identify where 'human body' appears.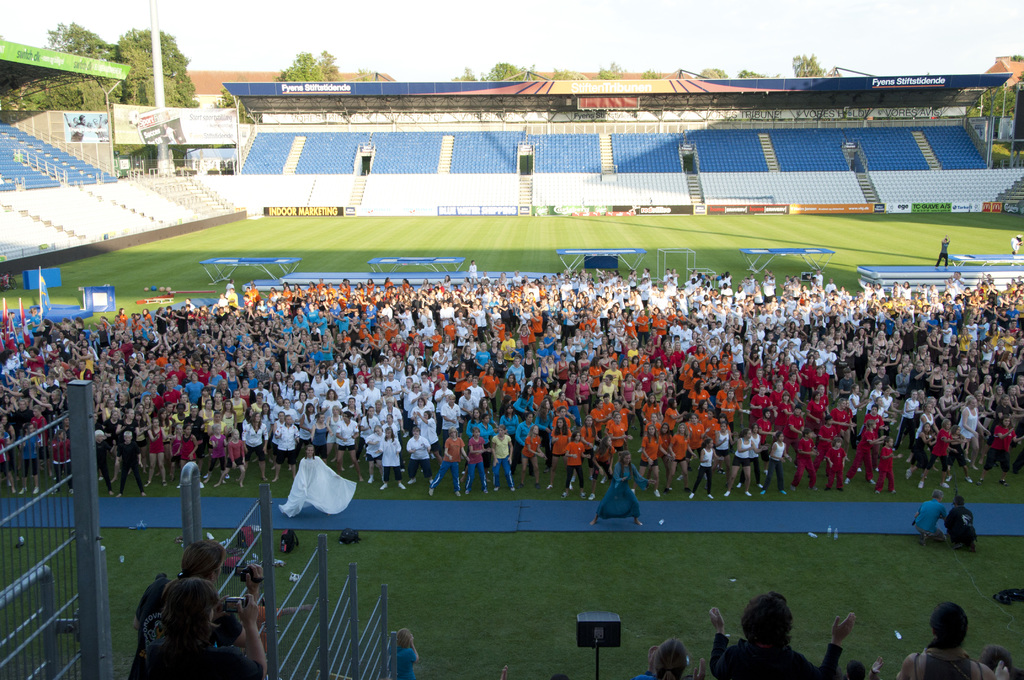
Appears at BBox(386, 277, 388, 293).
